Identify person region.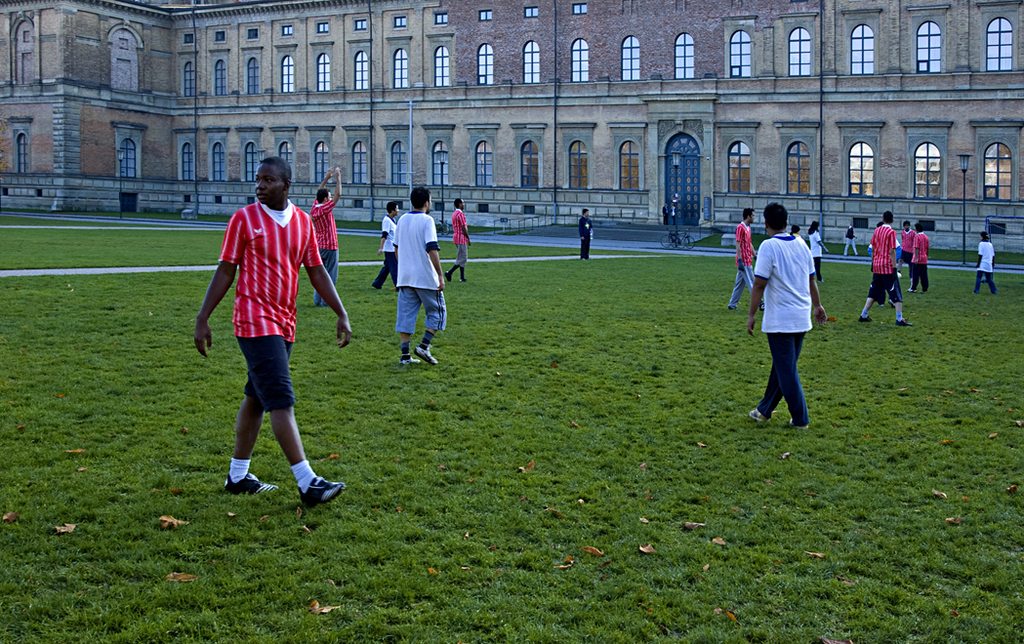
Region: locate(377, 201, 400, 298).
